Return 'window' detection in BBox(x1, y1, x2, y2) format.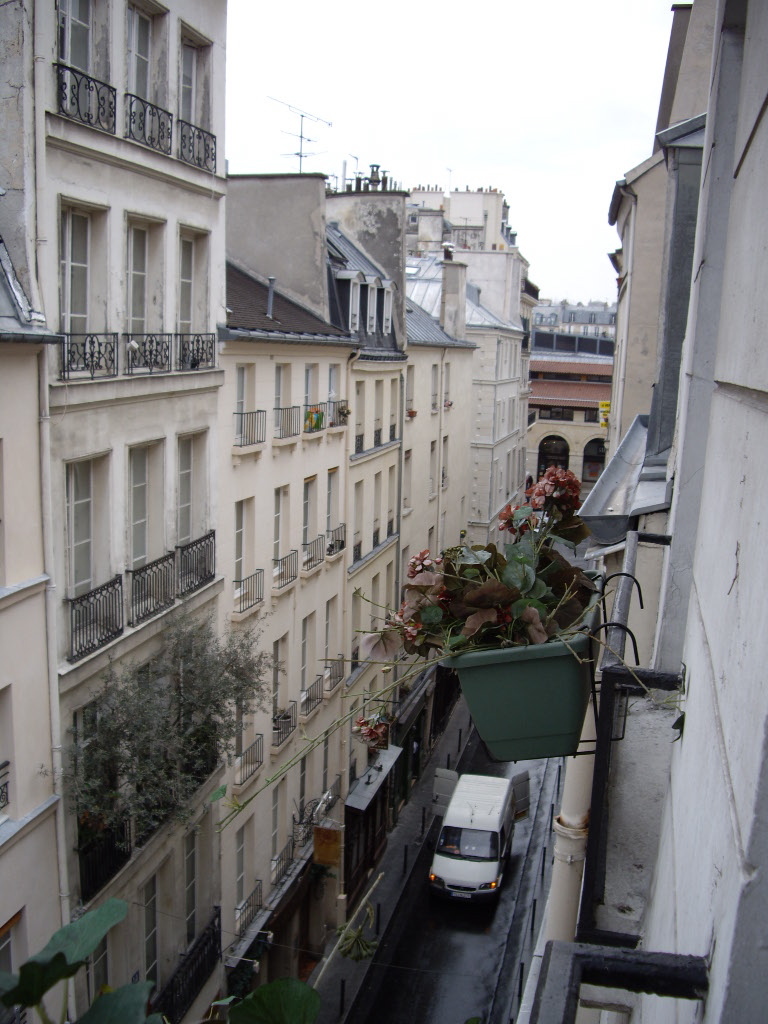
BBox(124, 0, 163, 139).
